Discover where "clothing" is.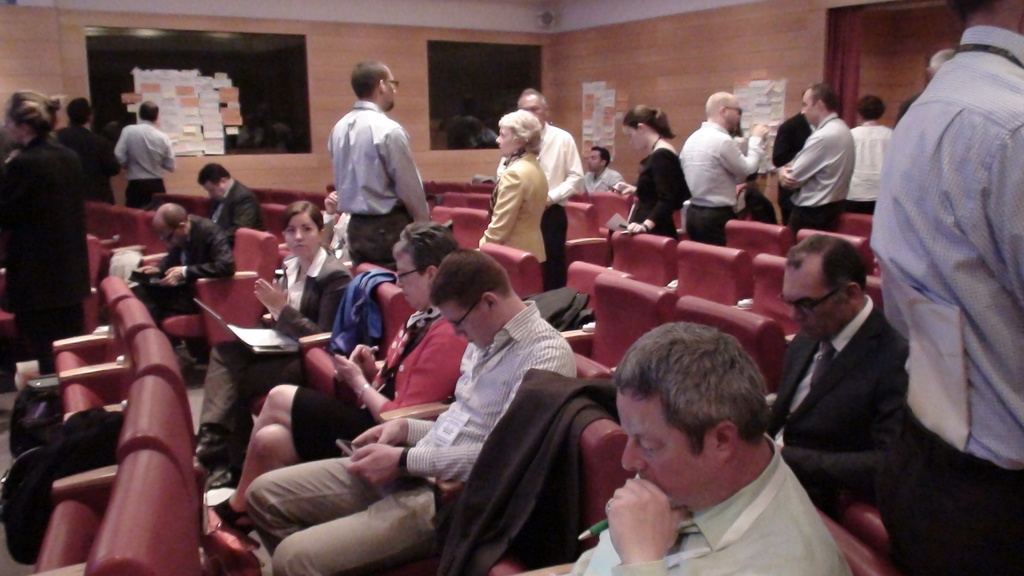
Discovered at bbox=(569, 427, 850, 575).
